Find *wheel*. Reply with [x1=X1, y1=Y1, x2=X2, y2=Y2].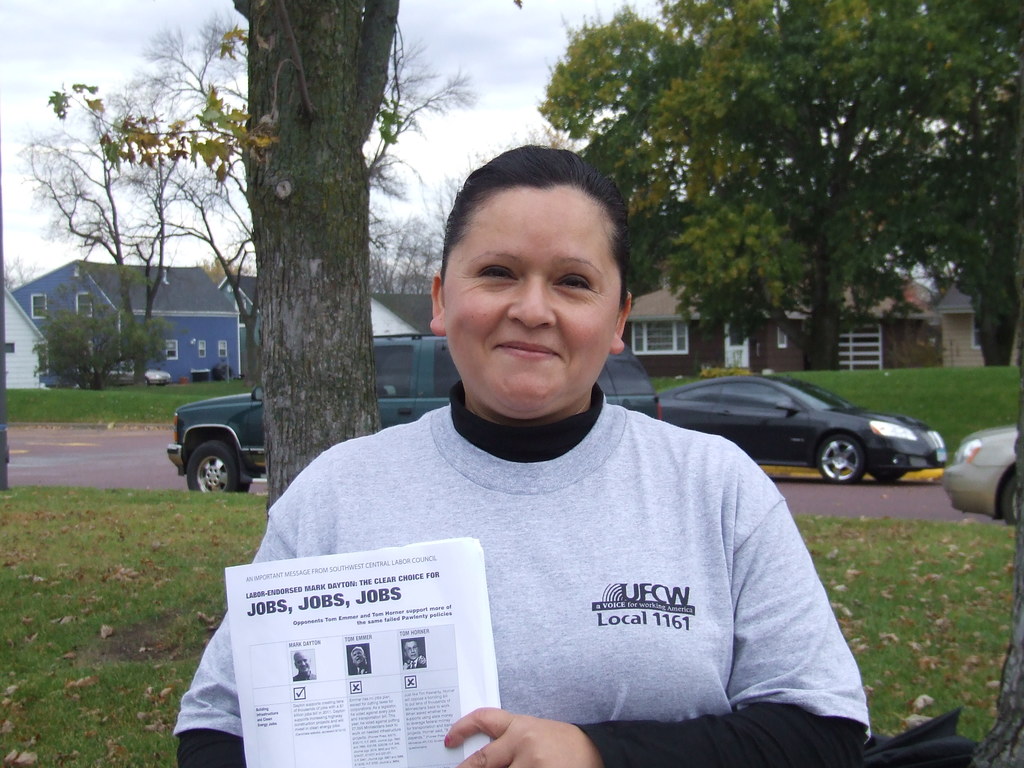
[x1=816, y1=436, x2=870, y2=486].
